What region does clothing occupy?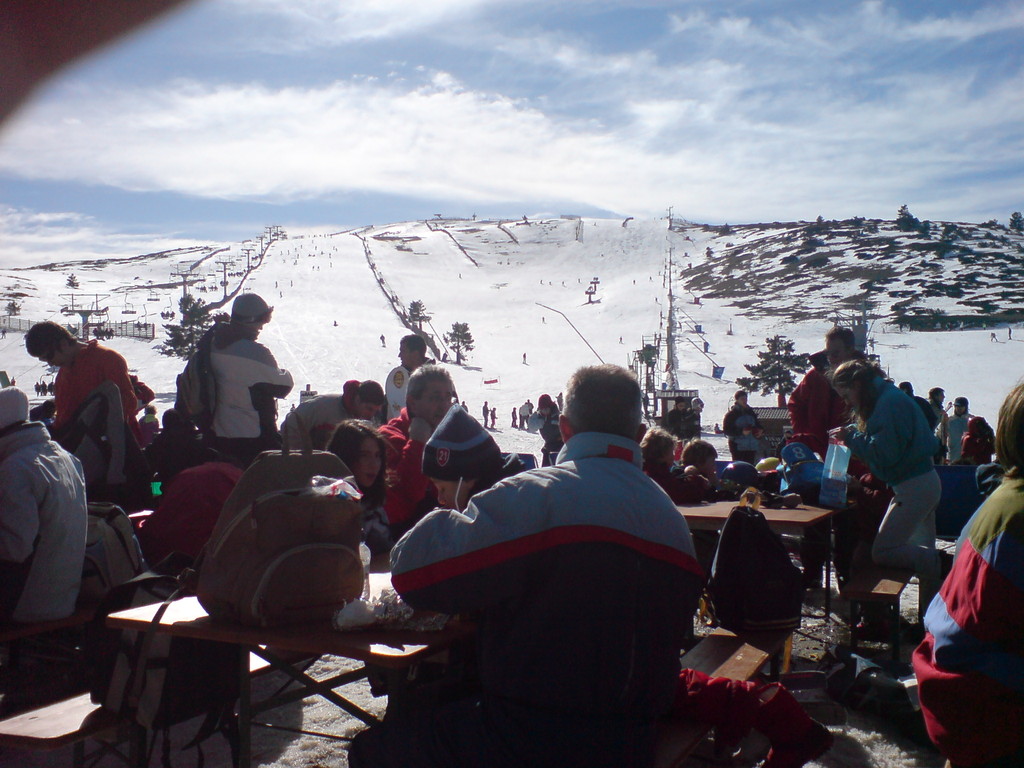
x1=38 y1=342 x2=147 y2=532.
